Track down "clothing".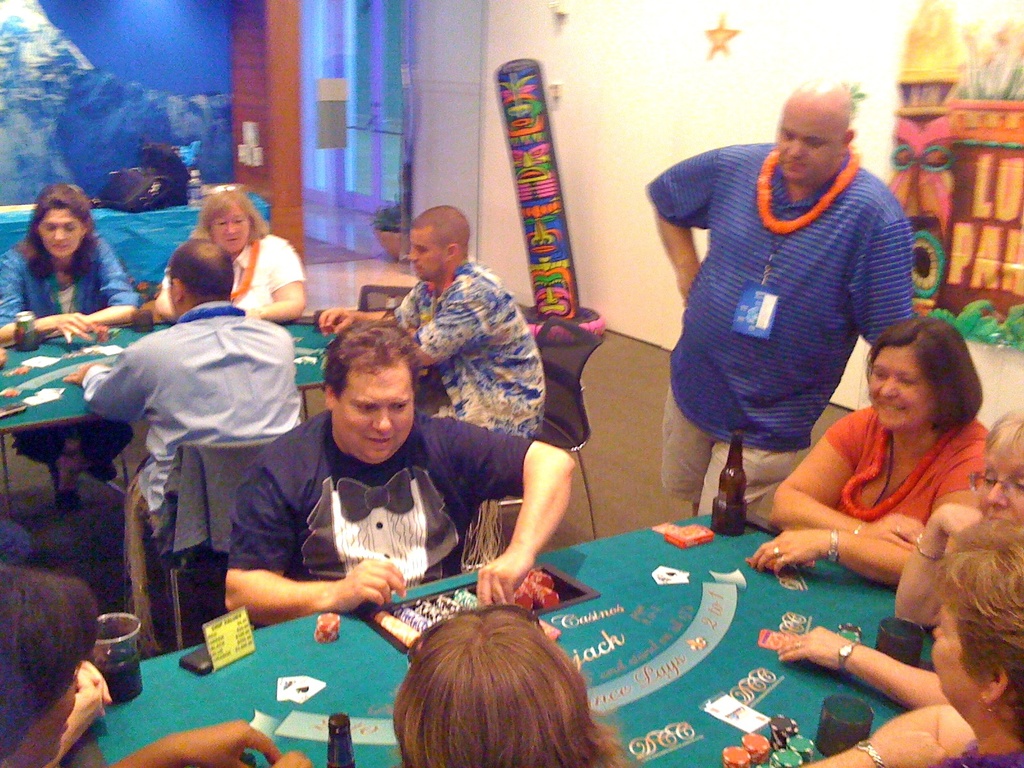
Tracked to select_region(635, 125, 931, 532).
